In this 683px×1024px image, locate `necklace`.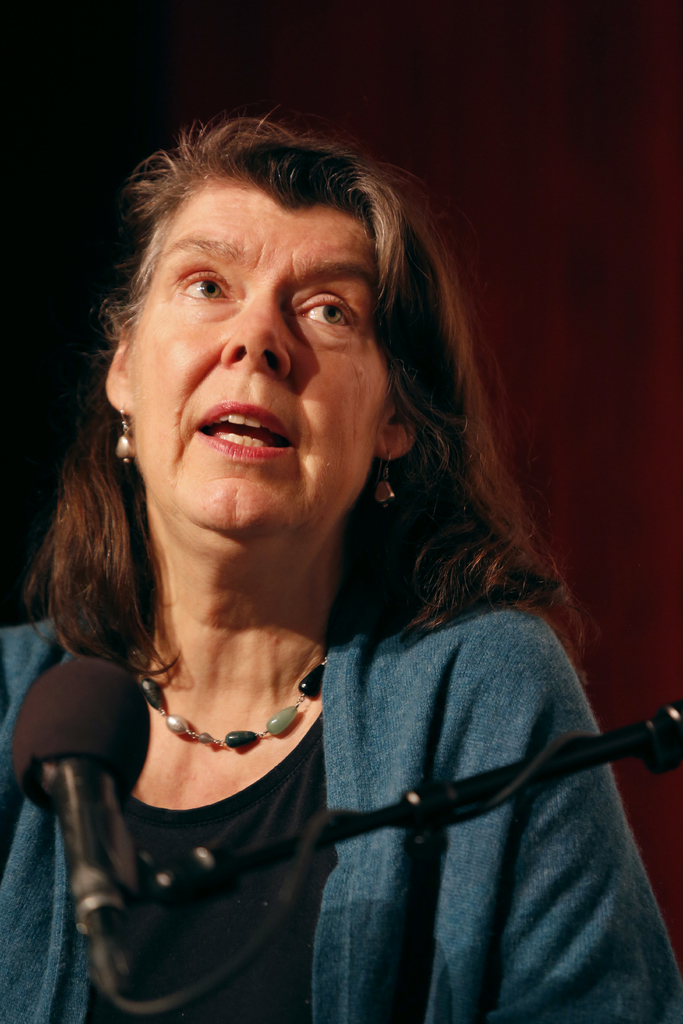
Bounding box: x1=130, y1=652, x2=331, y2=749.
